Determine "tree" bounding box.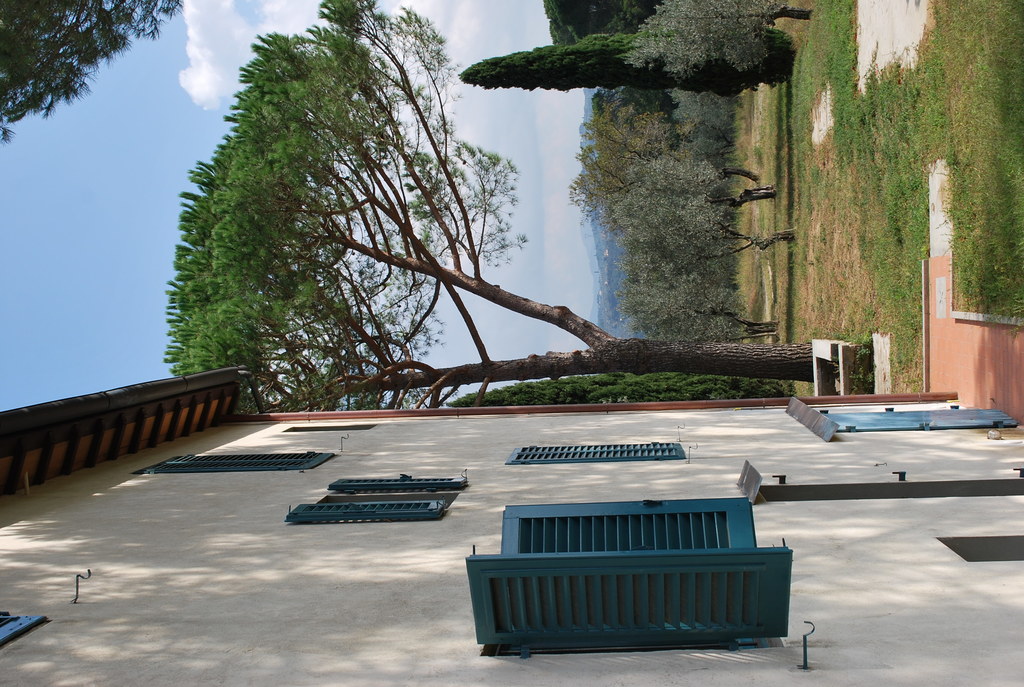
Determined: {"left": 131, "top": 16, "right": 849, "bottom": 470}.
